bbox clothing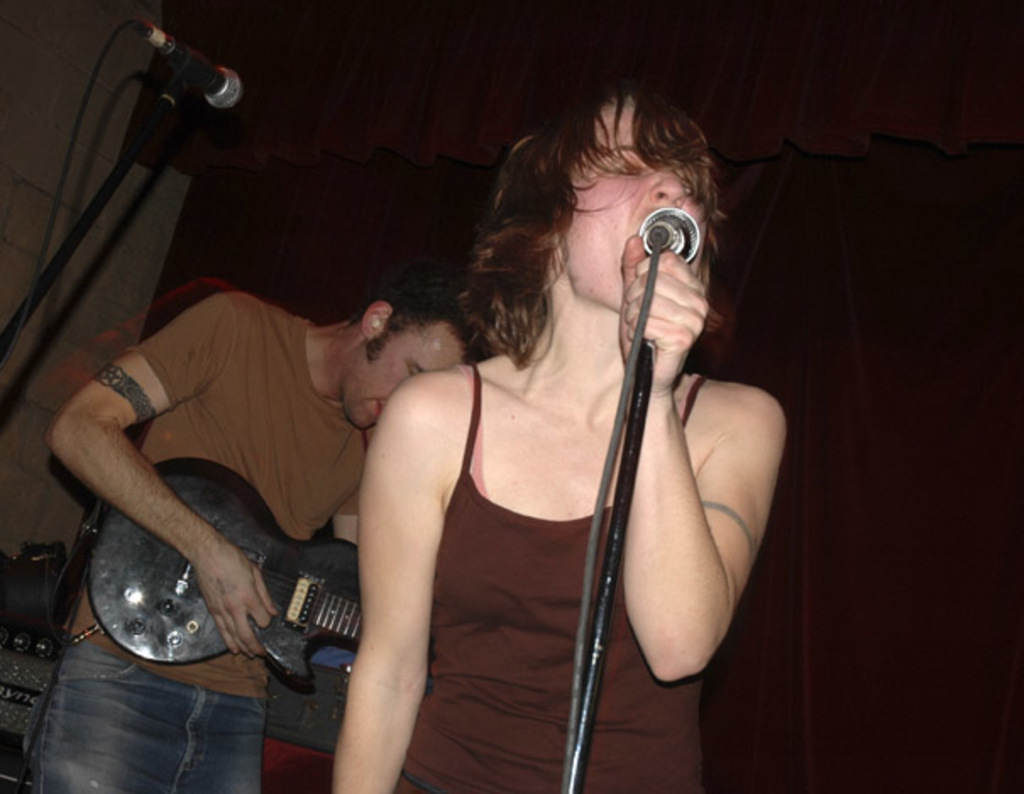
left=381, top=359, right=718, bottom=792
